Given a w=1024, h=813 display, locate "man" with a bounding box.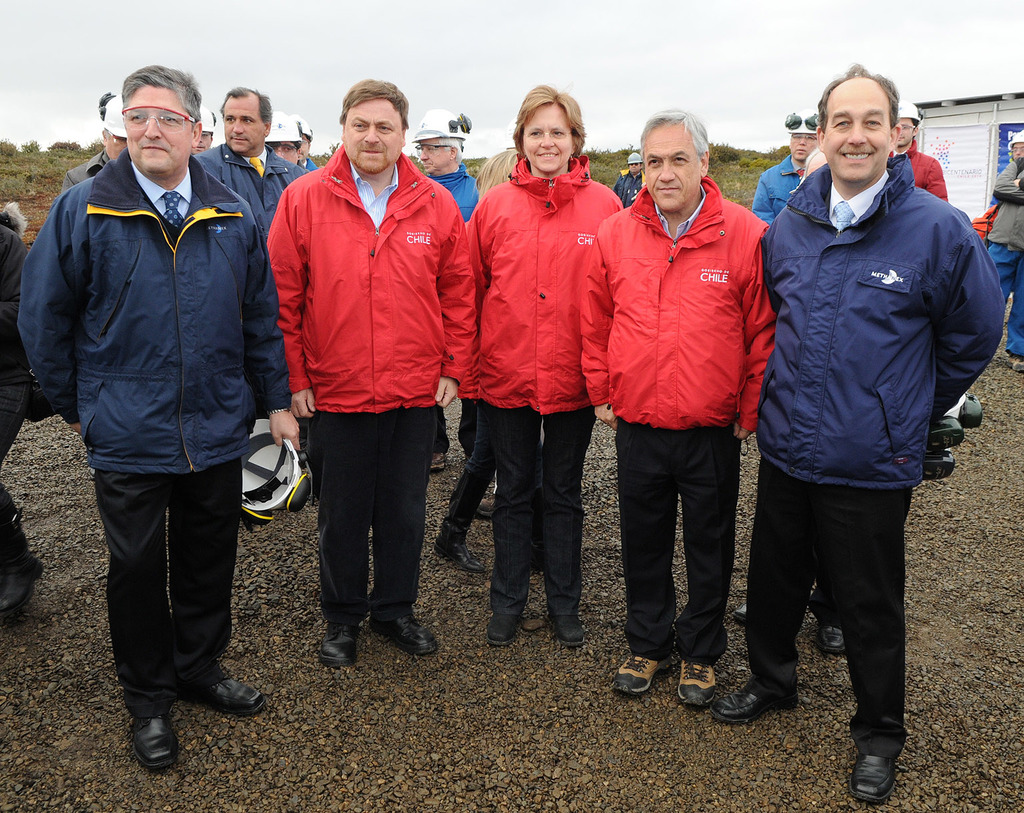
Located: crop(269, 74, 477, 672).
